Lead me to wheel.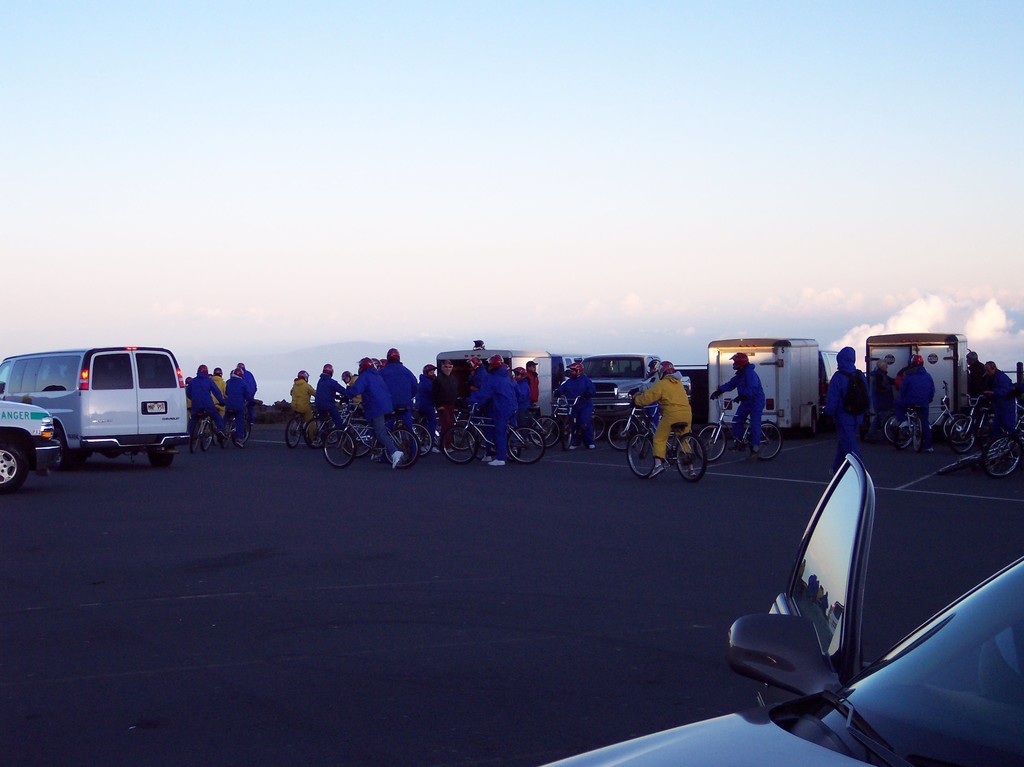
Lead to [x1=694, y1=421, x2=729, y2=464].
